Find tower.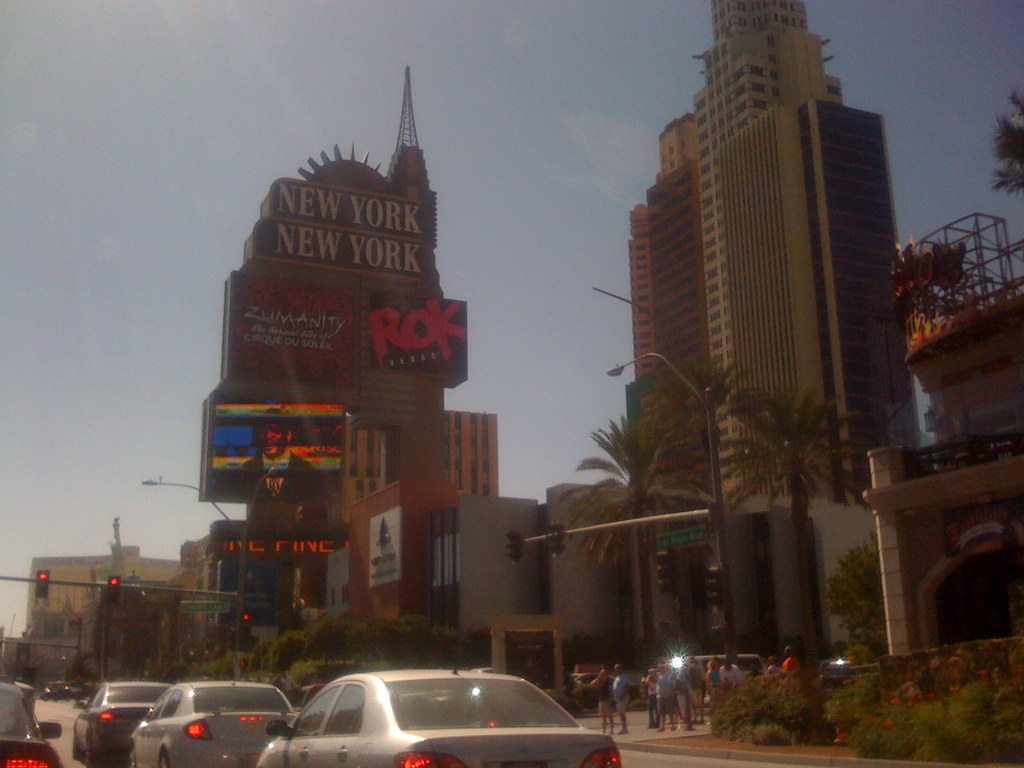
box(629, 0, 929, 515).
